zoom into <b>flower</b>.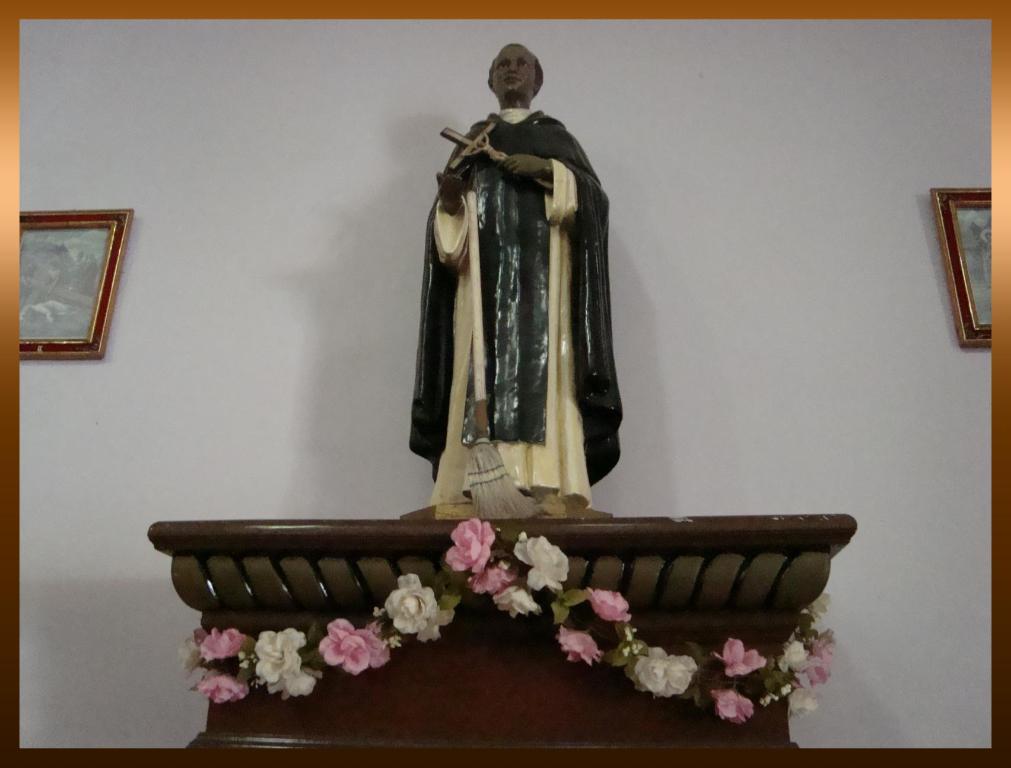
Zoom target: 317,617,392,674.
